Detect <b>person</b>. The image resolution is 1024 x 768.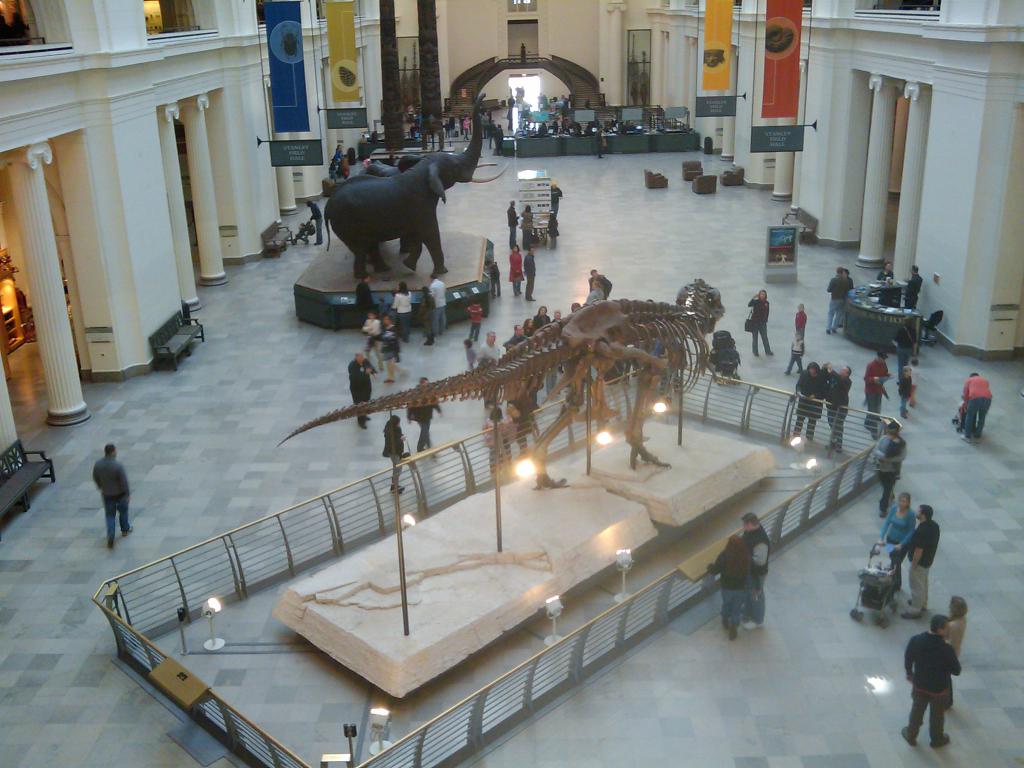
pyautogui.locateOnScreen(741, 511, 771, 627).
